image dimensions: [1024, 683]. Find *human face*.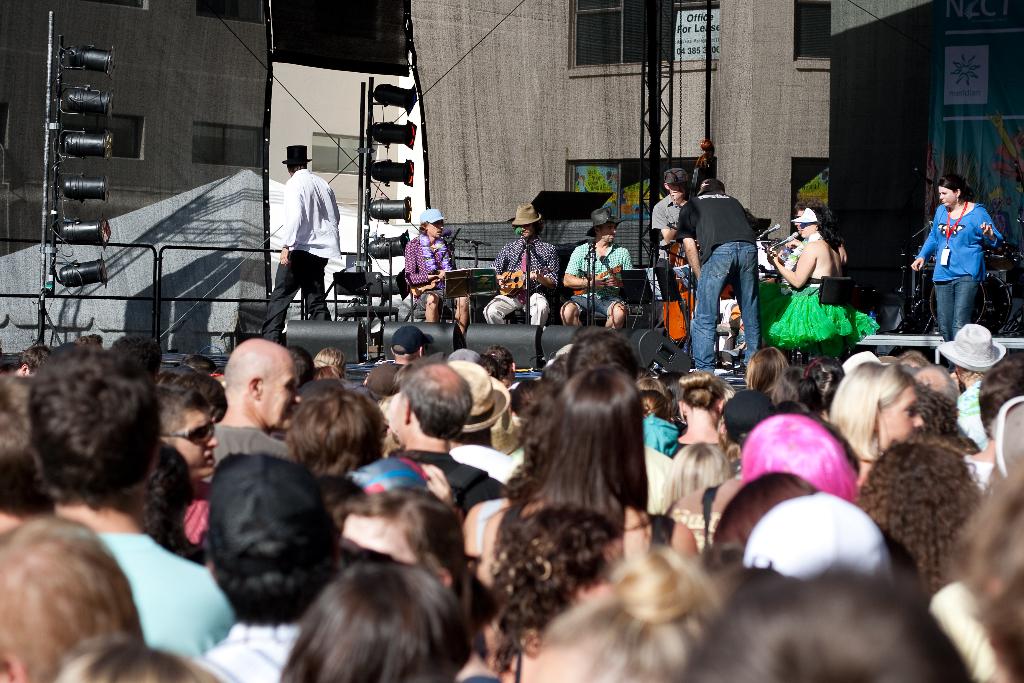
(257, 357, 300, 432).
